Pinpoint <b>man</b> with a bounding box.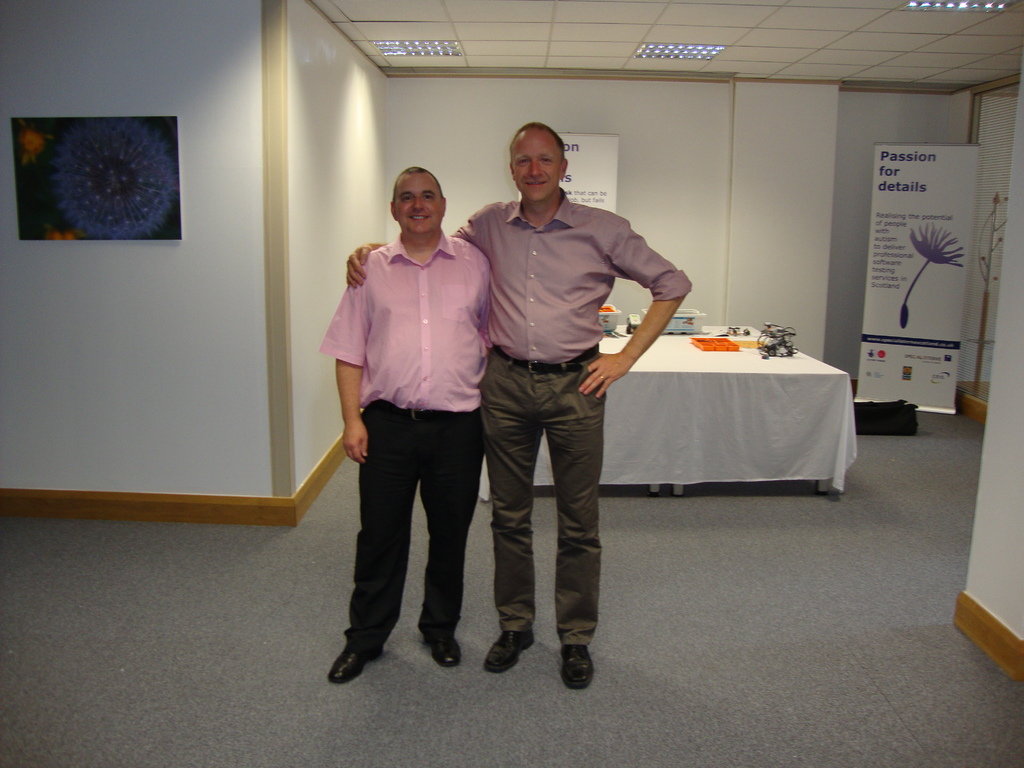
{"x1": 345, "y1": 119, "x2": 694, "y2": 694}.
